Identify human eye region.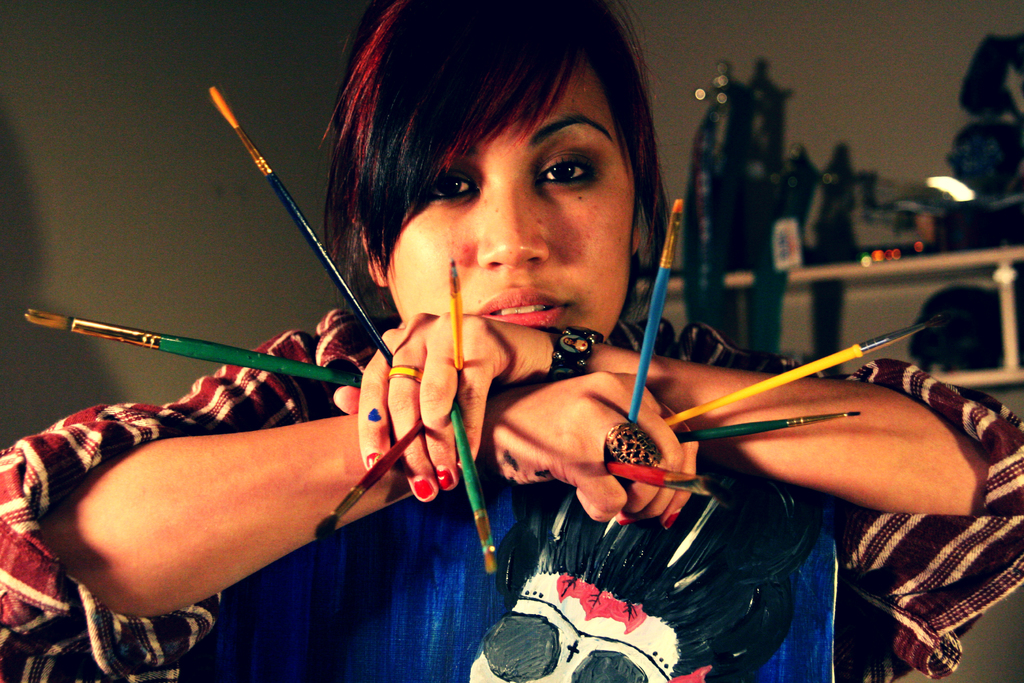
Region: 424,167,470,204.
